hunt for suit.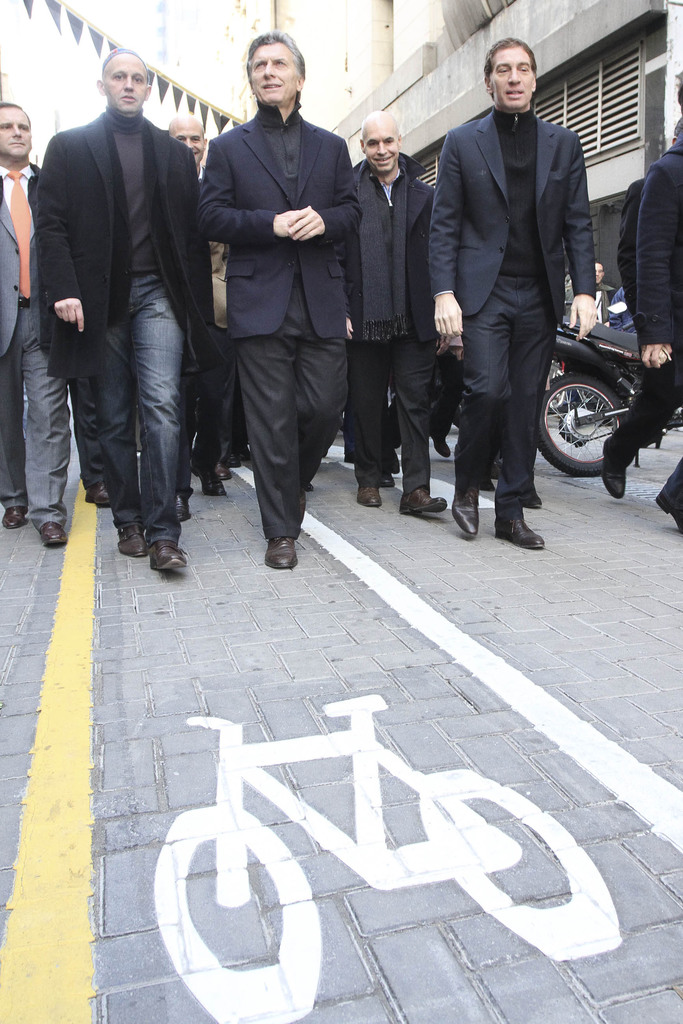
Hunted down at x1=602, y1=179, x2=682, y2=522.
